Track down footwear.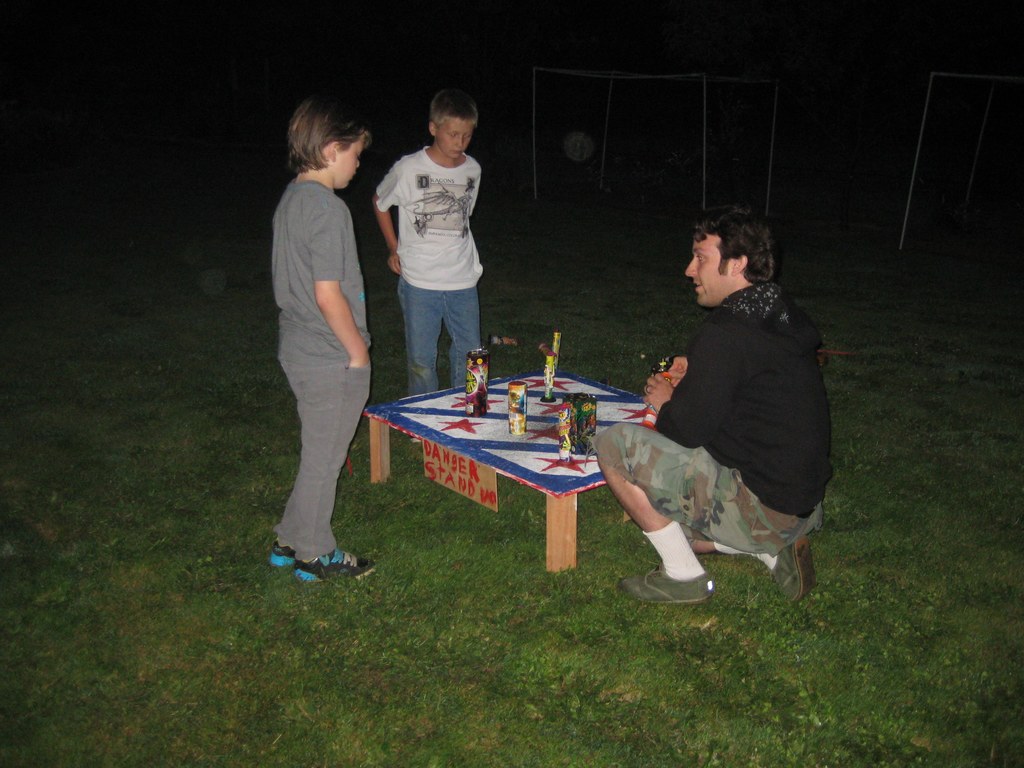
Tracked to l=765, t=538, r=814, b=606.
